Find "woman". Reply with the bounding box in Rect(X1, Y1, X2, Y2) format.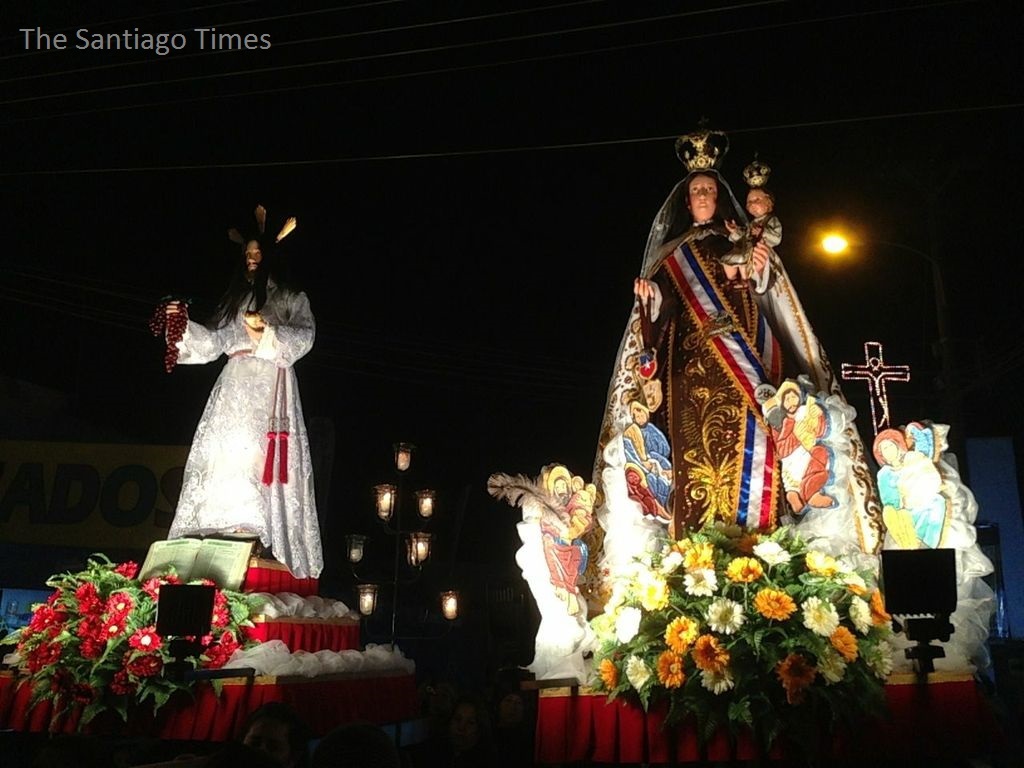
Rect(620, 151, 808, 567).
